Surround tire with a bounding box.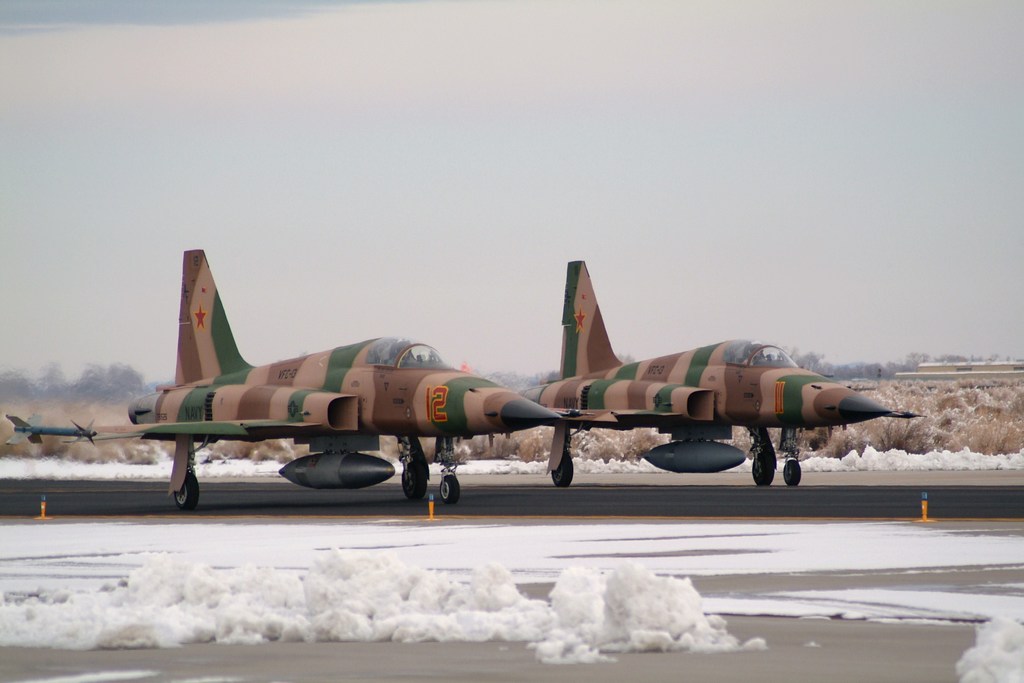
(left=438, top=477, right=458, bottom=504).
